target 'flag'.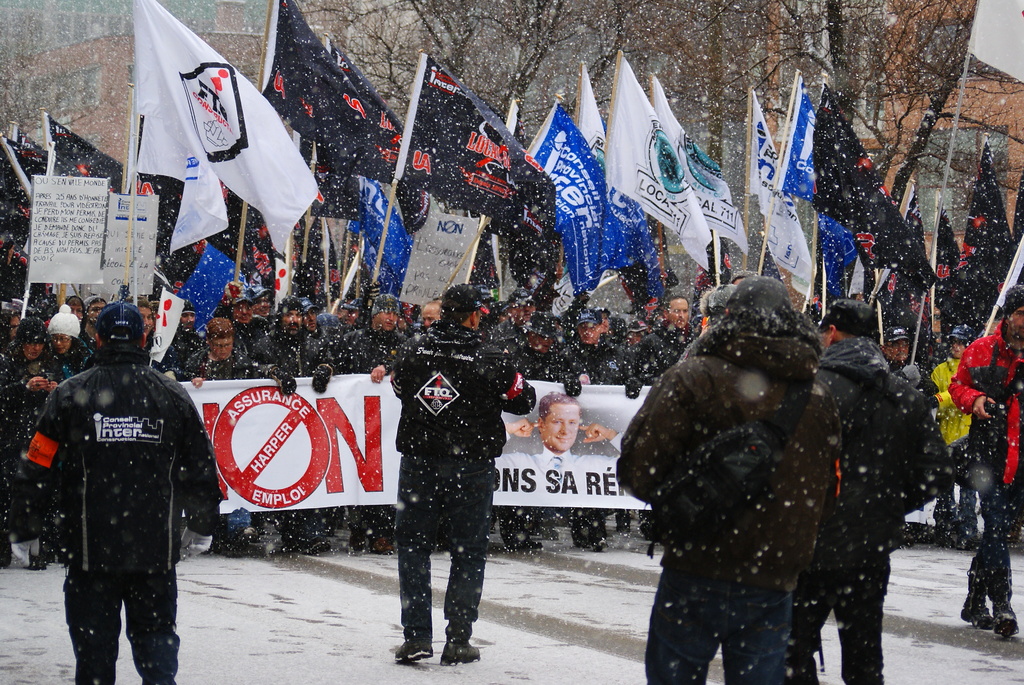
Target region: 811,101,911,290.
